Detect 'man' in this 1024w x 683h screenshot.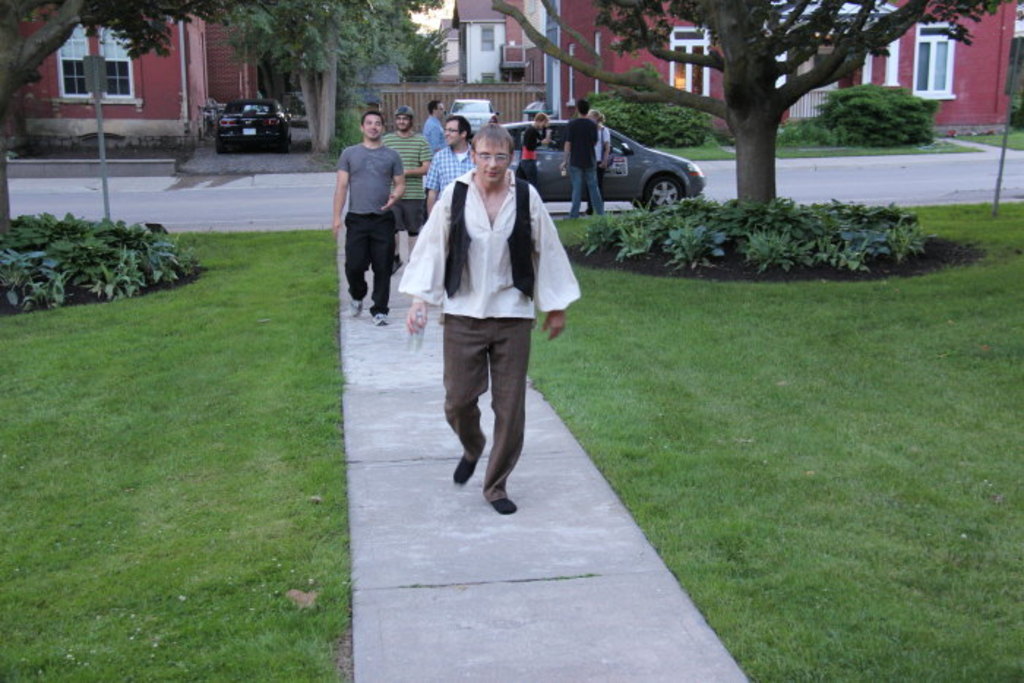
Detection: [x1=385, y1=108, x2=432, y2=263].
